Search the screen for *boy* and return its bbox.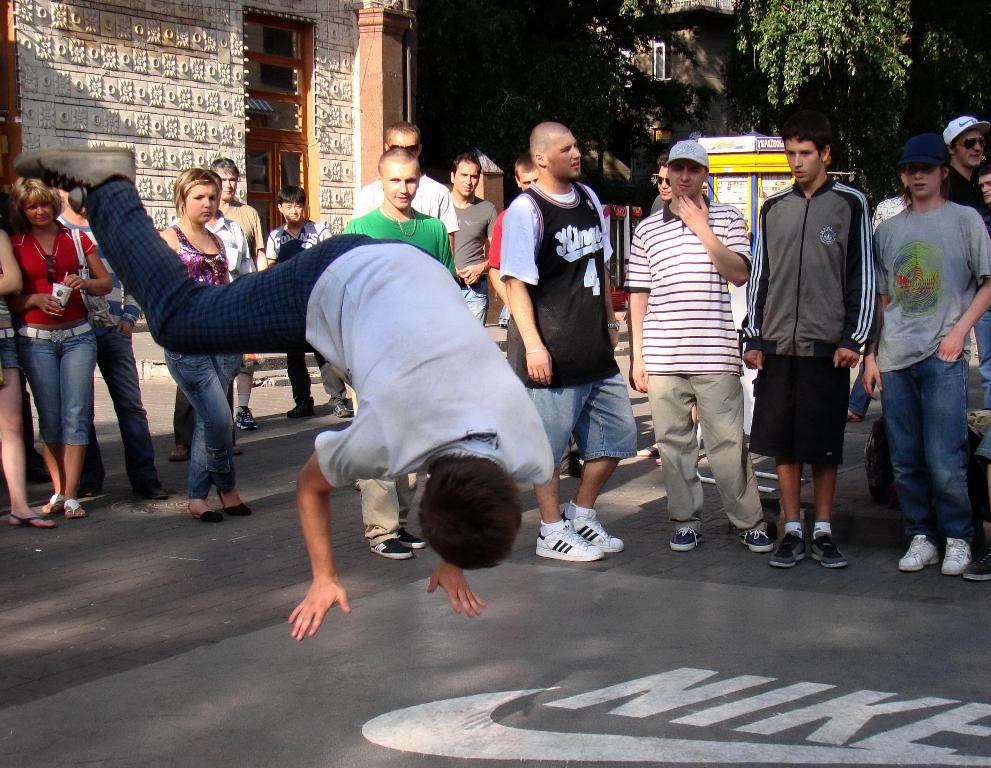
Found: BBox(621, 139, 753, 548).
